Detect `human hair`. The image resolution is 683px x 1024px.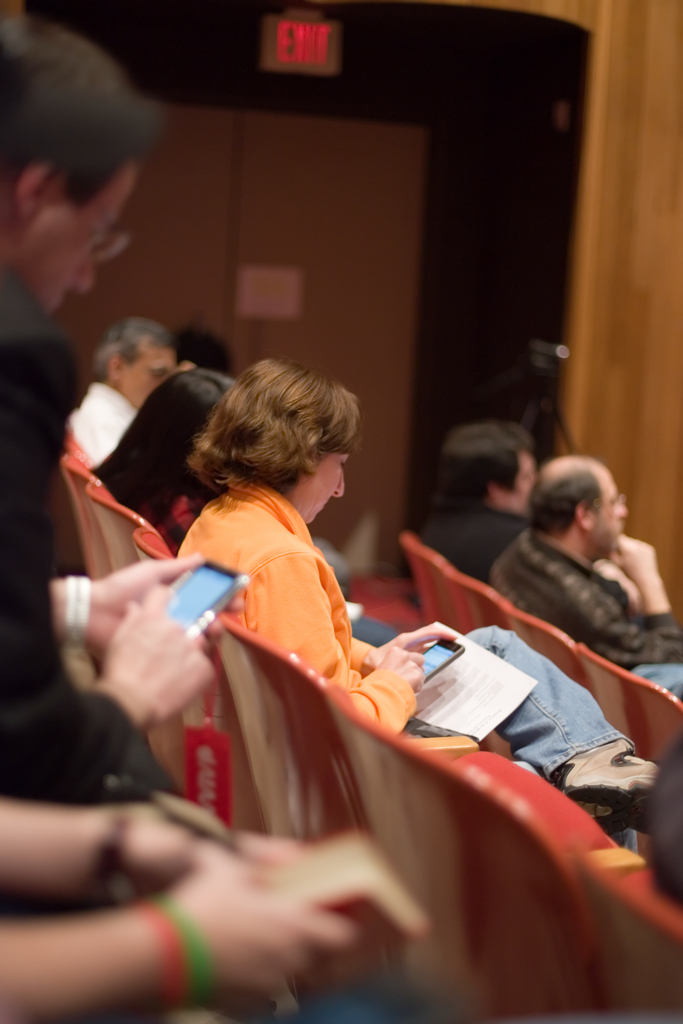
(436,423,535,505).
